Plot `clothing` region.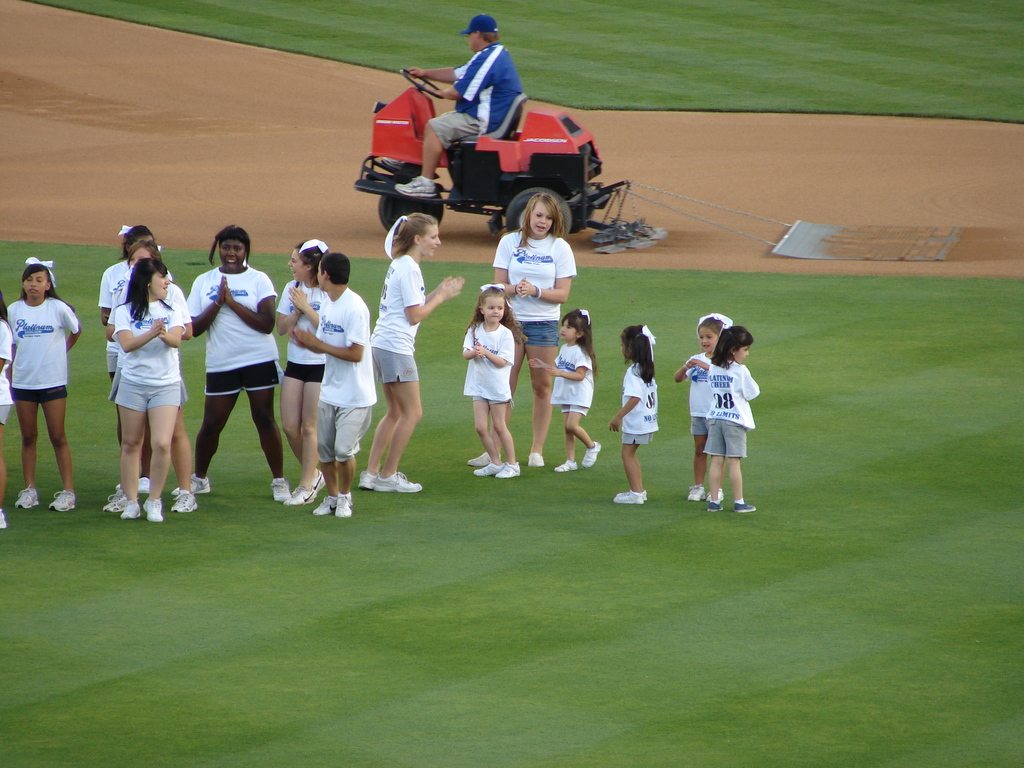
Plotted at (0,312,13,429).
